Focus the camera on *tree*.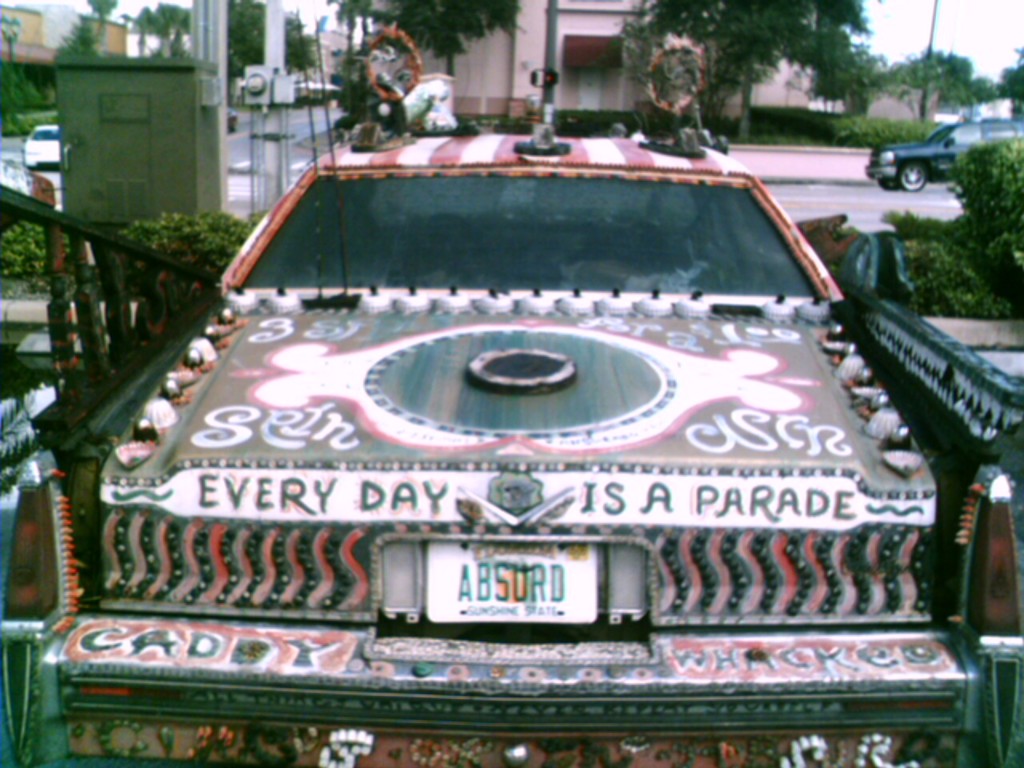
Focus region: [992,40,1023,130].
